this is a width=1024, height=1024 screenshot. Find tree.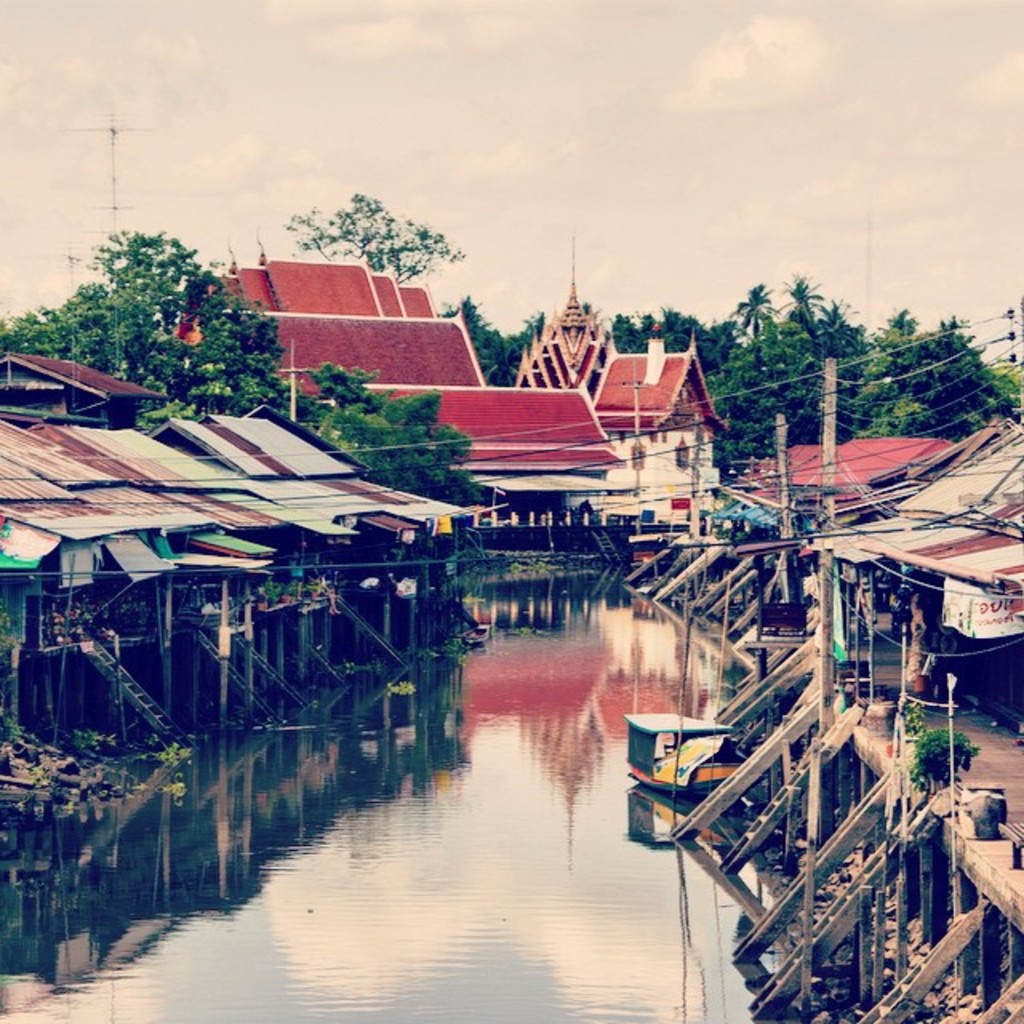
Bounding box: crop(699, 320, 827, 490).
